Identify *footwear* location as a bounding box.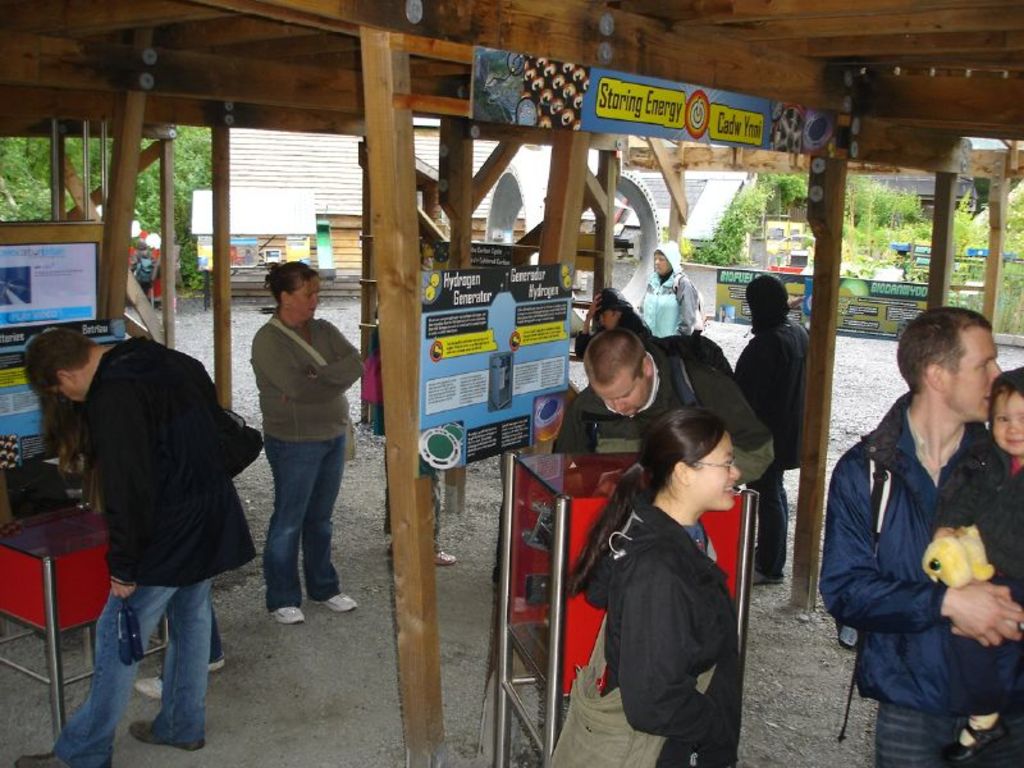
x1=132, y1=673, x2=165, y2=700.
